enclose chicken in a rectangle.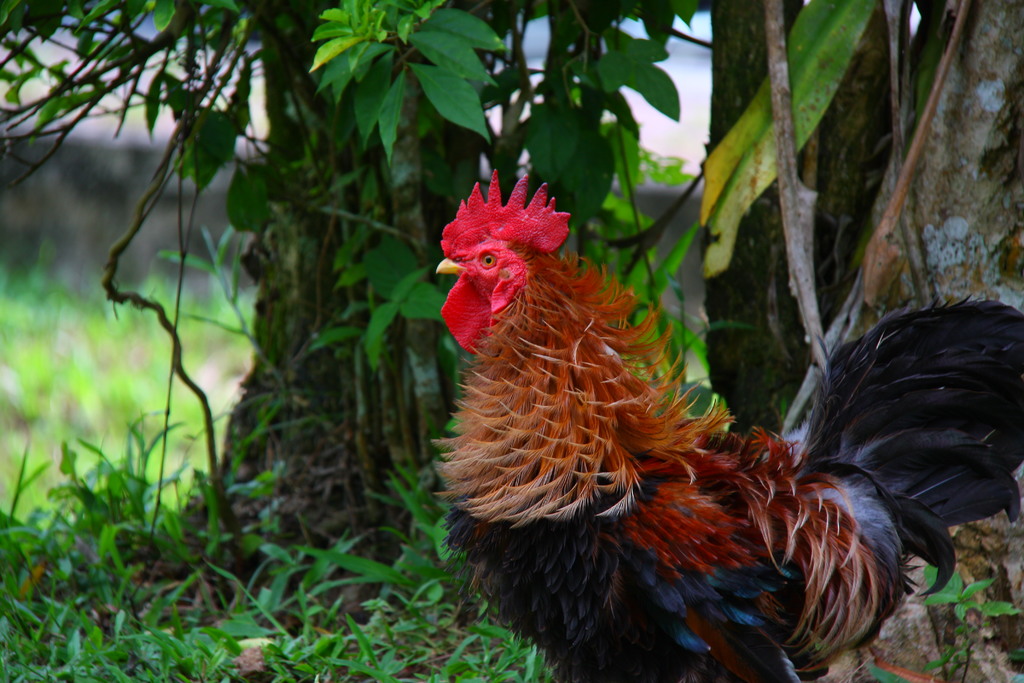
Rect(429, 179, 1023, 679).
